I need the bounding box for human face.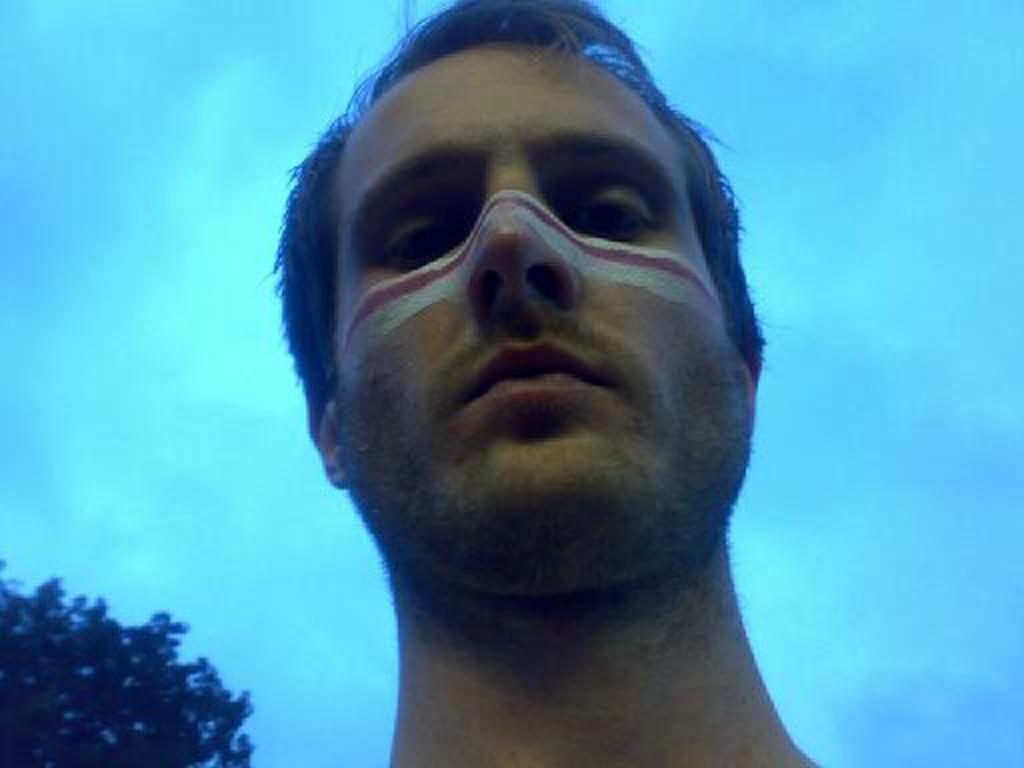
Here it is: x1=338 y1=44 x2=744 y2=530.
